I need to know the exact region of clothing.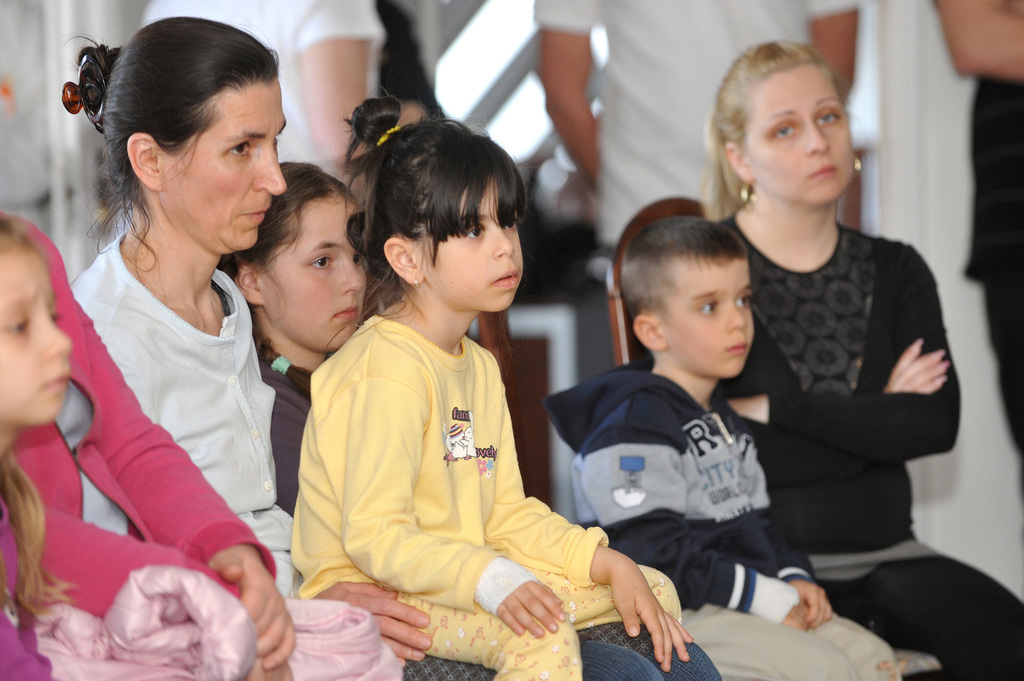
Region: x1=0 y1=498 x2=62 y2=680.
